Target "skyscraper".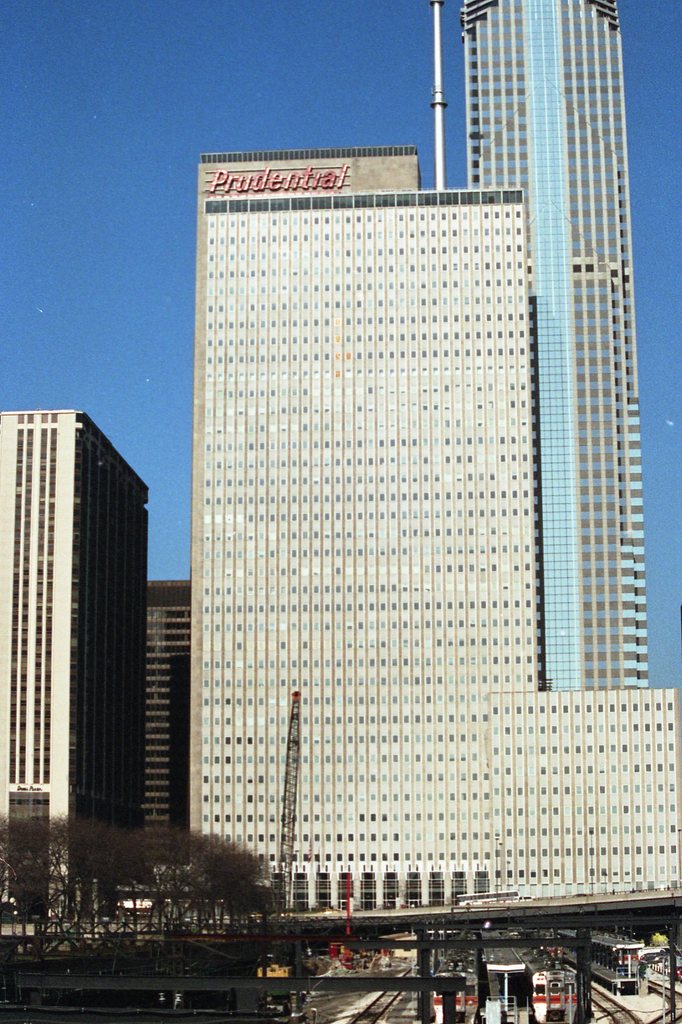
Target region: x1=10 y1=402 x2=178 y2=902.
